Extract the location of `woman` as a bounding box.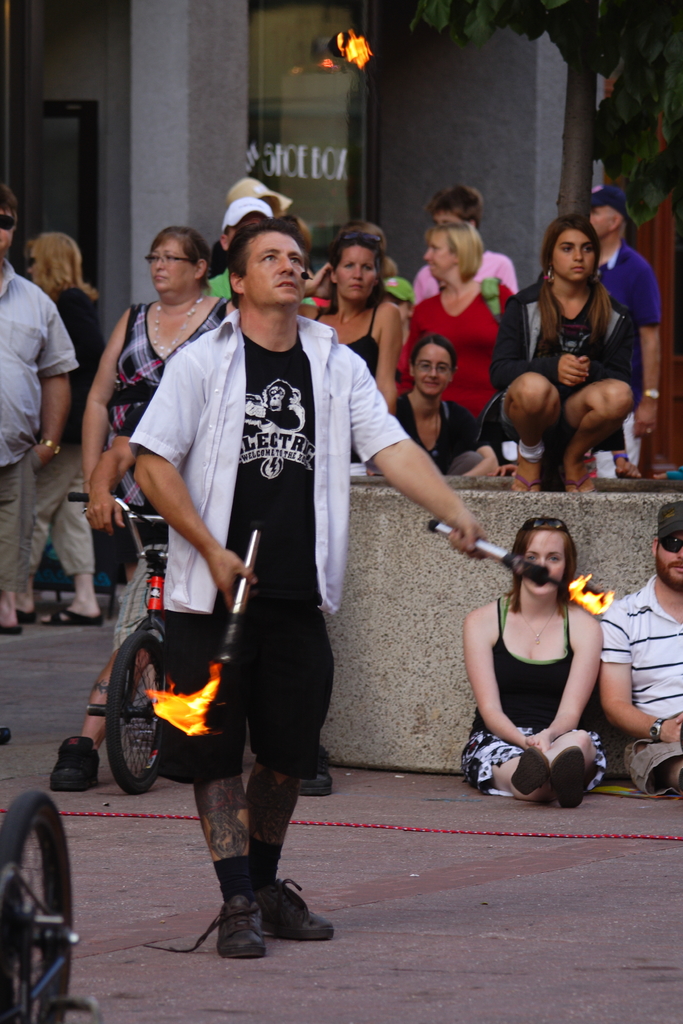
left=491, top=202, right=632, bottom=522.
